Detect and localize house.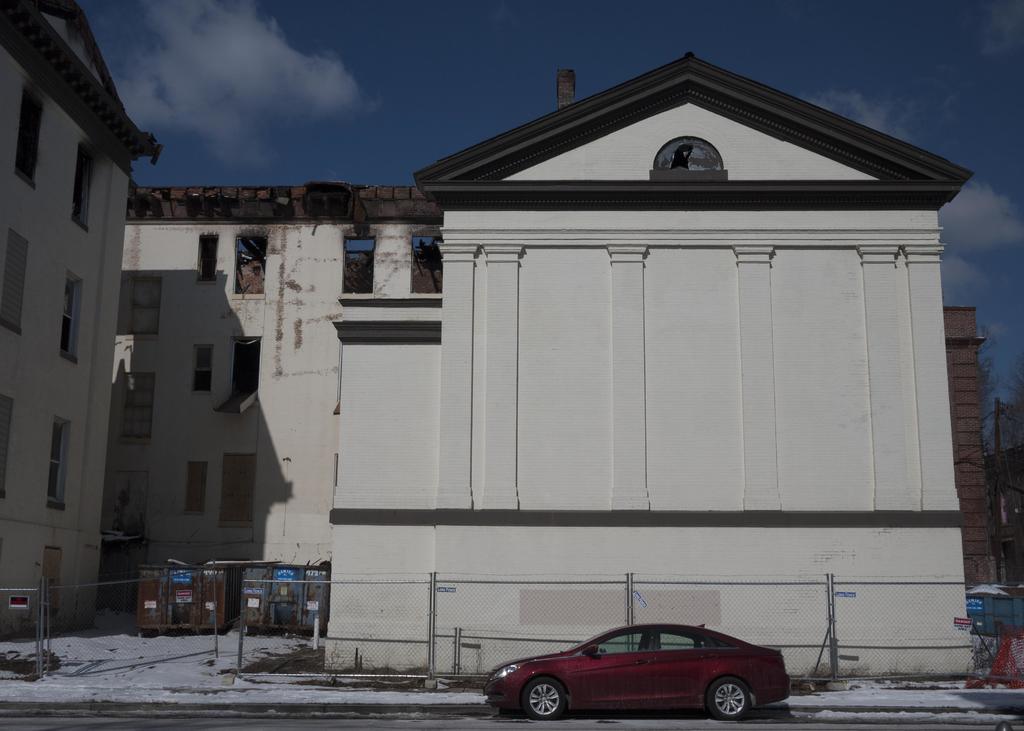
Localized at locate(0, 0, 161, 632).
